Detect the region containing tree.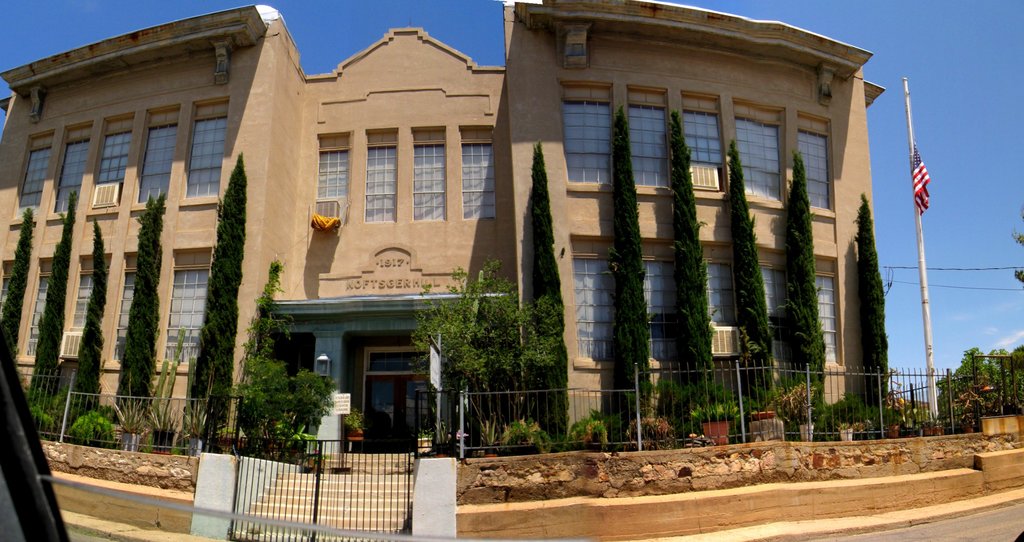
bbox(235, 356, 346, 459).
